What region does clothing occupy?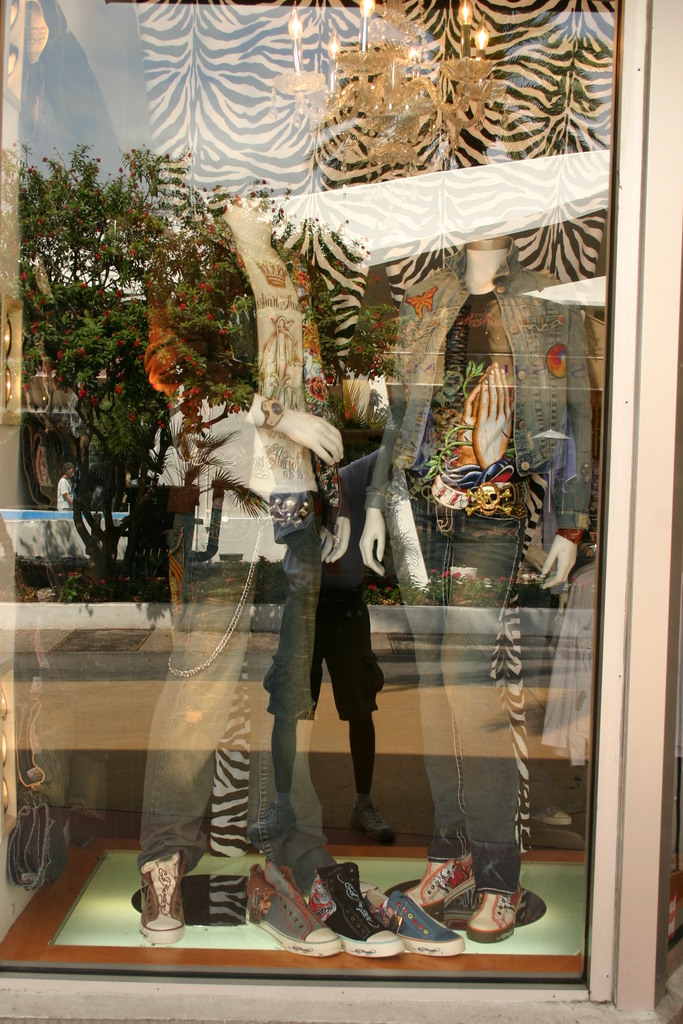
131,220,349,900.
